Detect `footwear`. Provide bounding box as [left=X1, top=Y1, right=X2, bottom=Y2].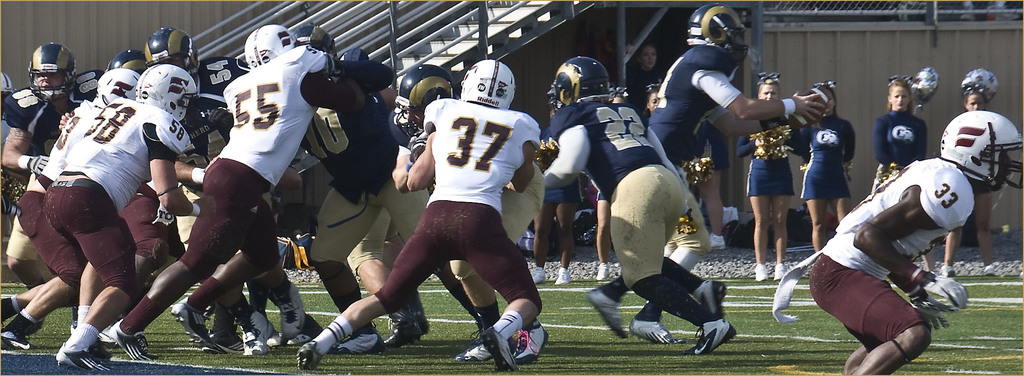
[left=511, top=318, right=552, bottom=369].
